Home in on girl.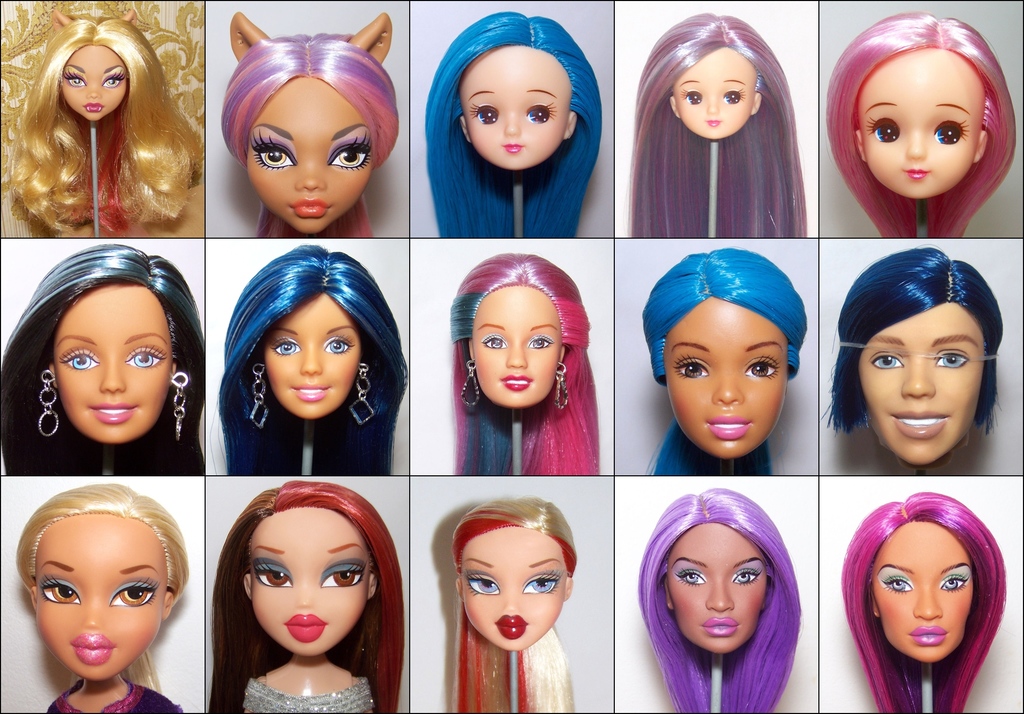
Homed in at locate(628, 13, 813, 239).
